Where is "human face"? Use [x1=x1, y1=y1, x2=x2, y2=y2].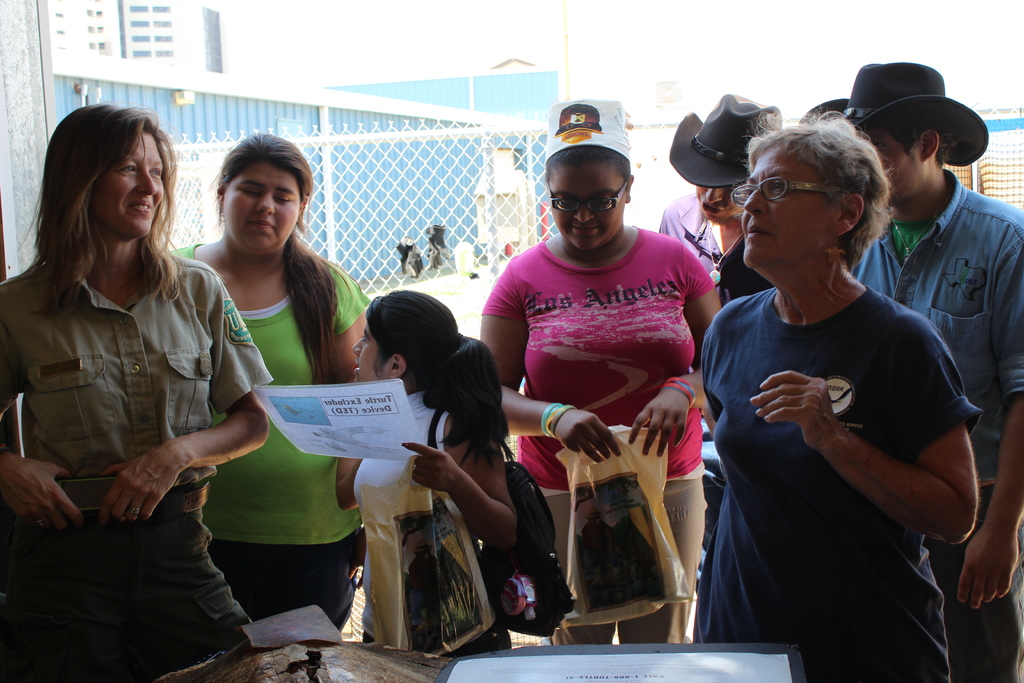
[x1=550, y1=162, x2=626, y2=249].
